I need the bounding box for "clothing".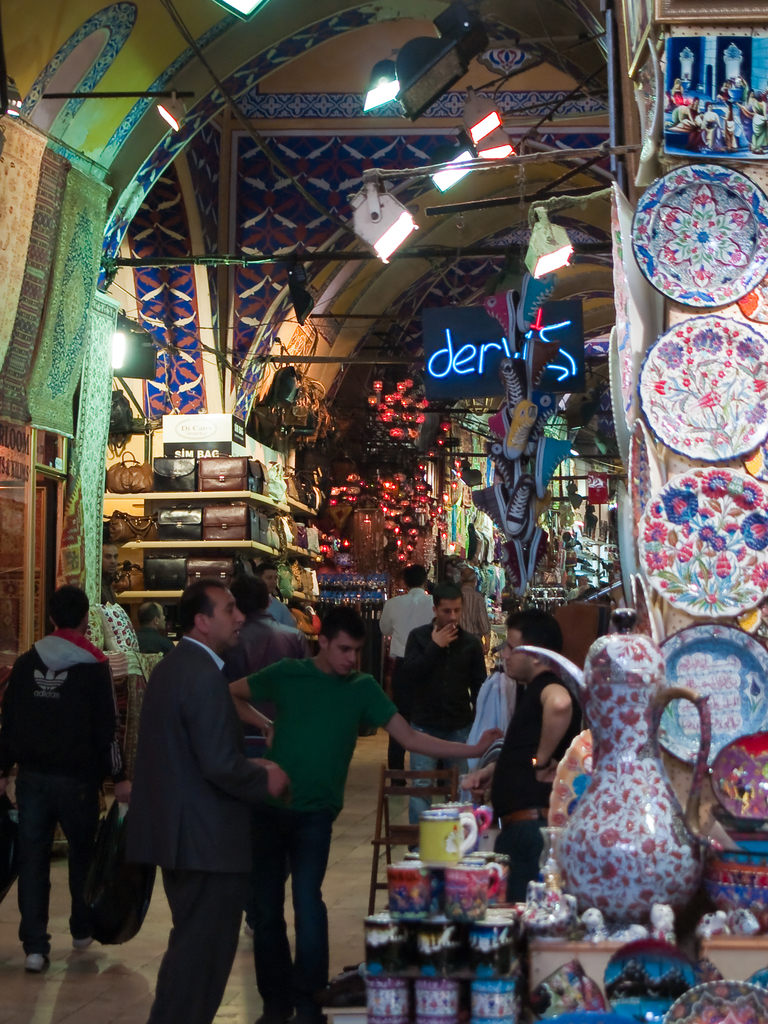
Here it is: [x1=0, y1=626, x2=110, y2=956].
